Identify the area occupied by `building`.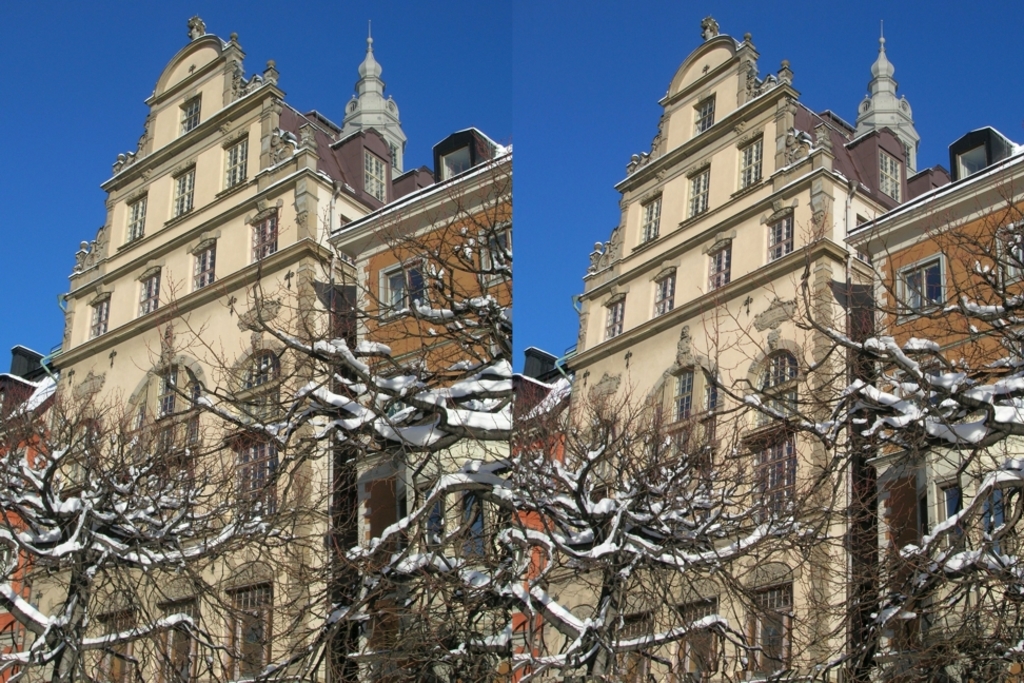
Area: bbox=[845, 125, 1023, 682].
